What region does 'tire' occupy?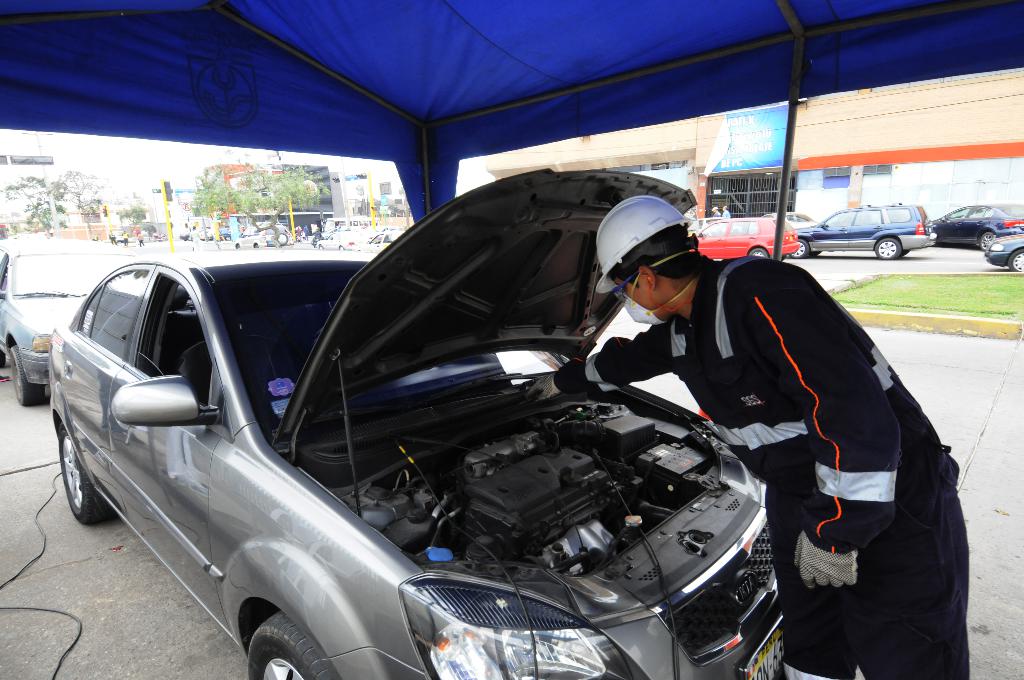
56/425/111/536.
